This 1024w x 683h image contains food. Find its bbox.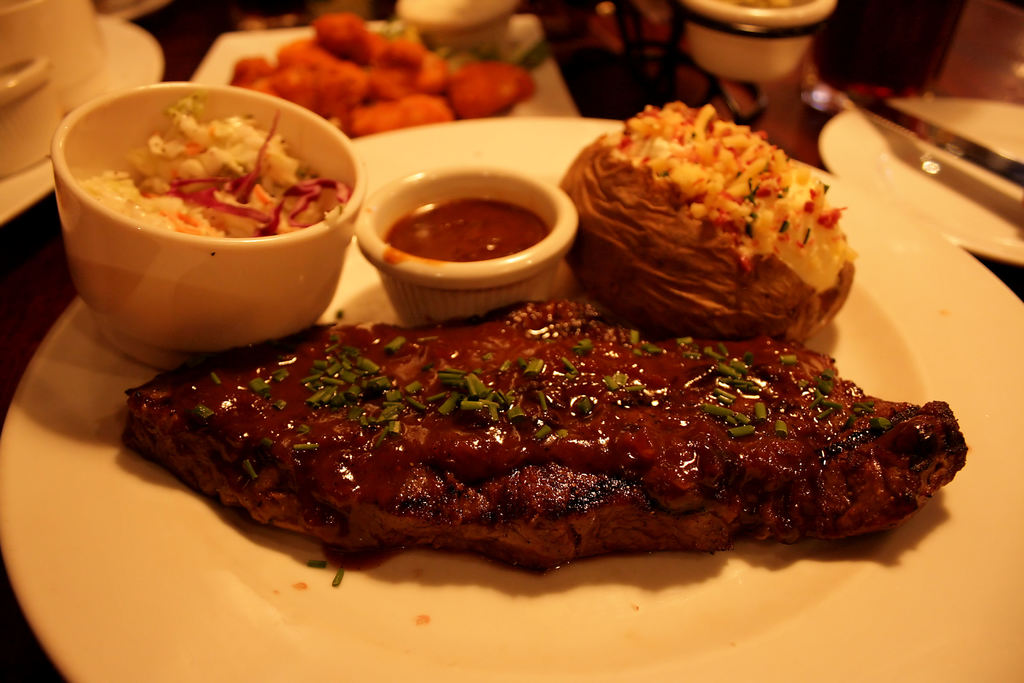
bbox=(229, 12, 538, 138).
